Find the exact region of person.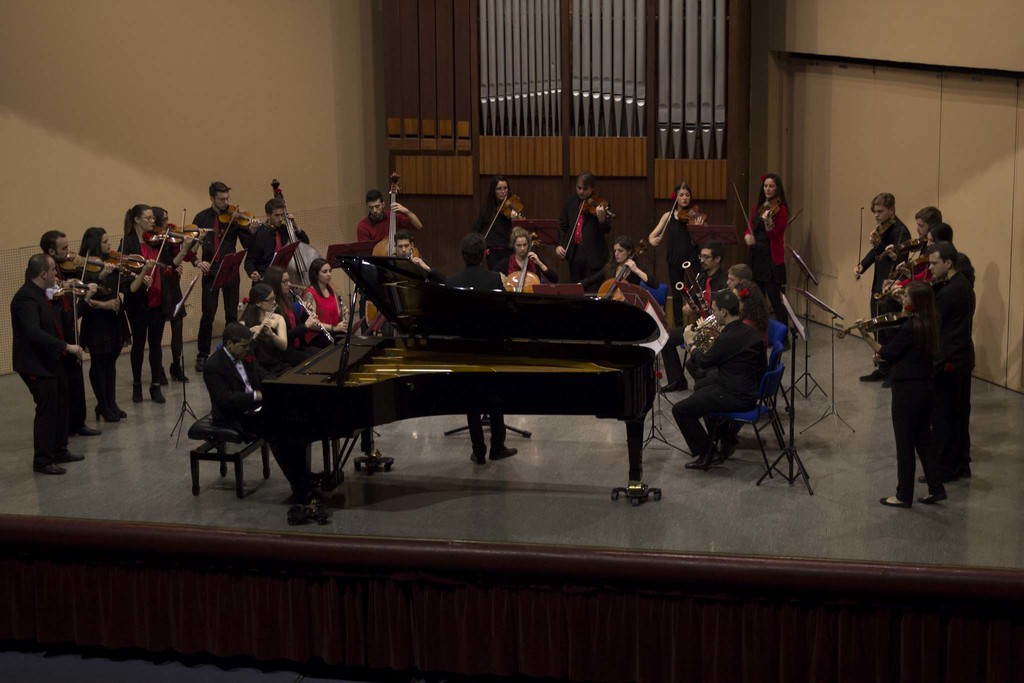
Exact region: {"left": 726, "top": 259, "right": 754, "bottom": 289}.
